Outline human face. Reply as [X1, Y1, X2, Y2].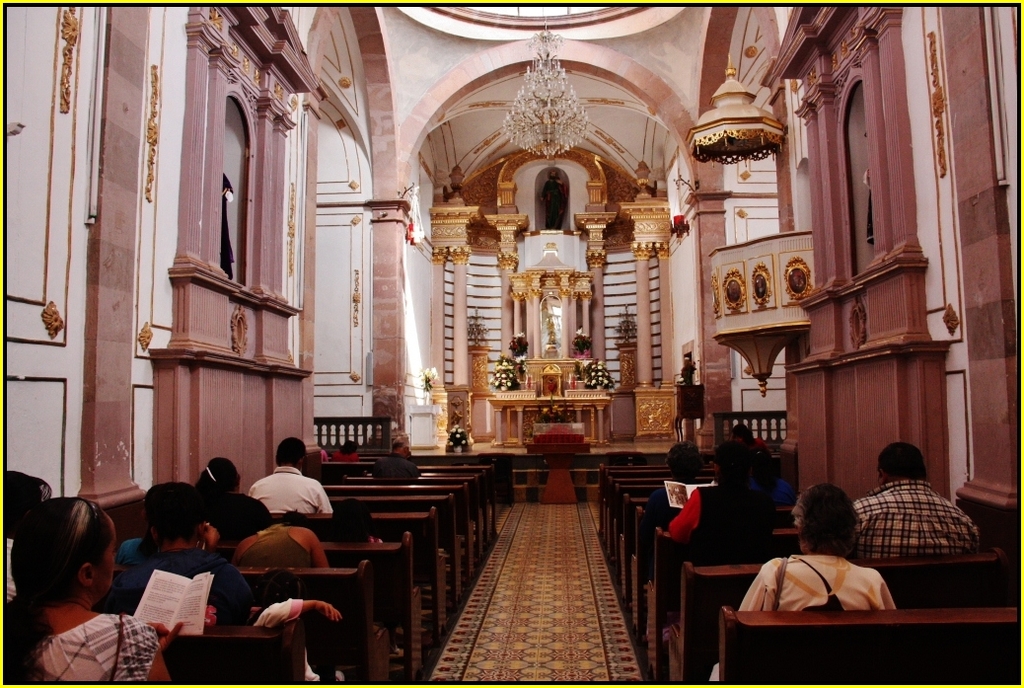
[92, 518, 118, 598].
